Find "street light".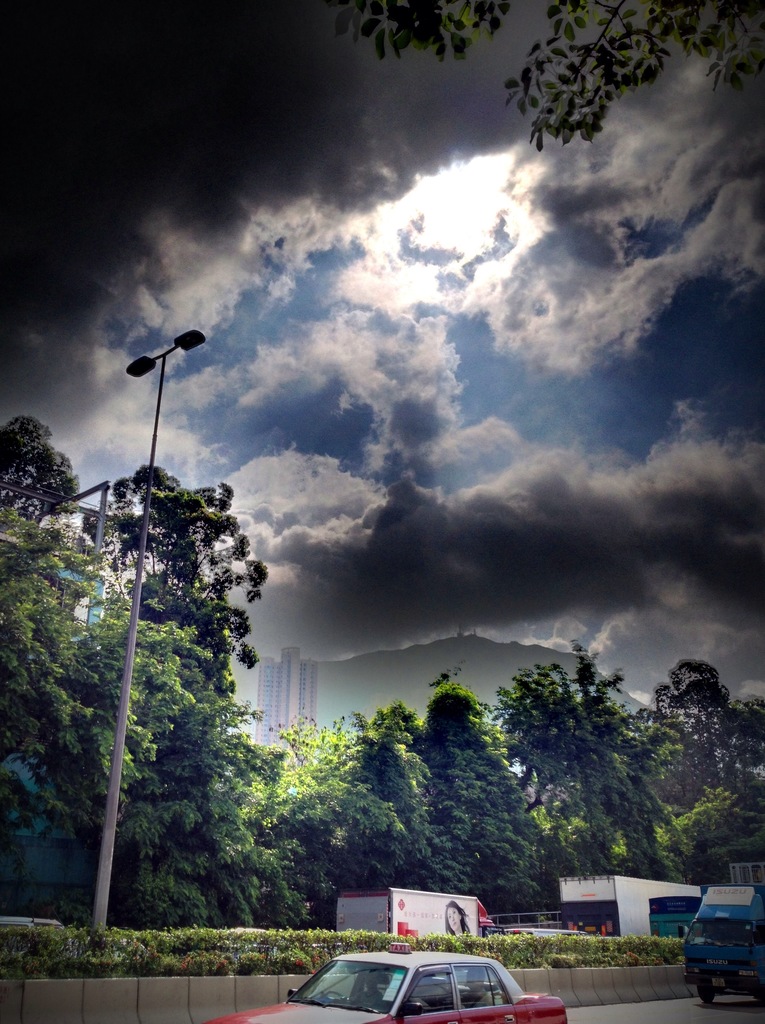
102, 326, 204, 937.
